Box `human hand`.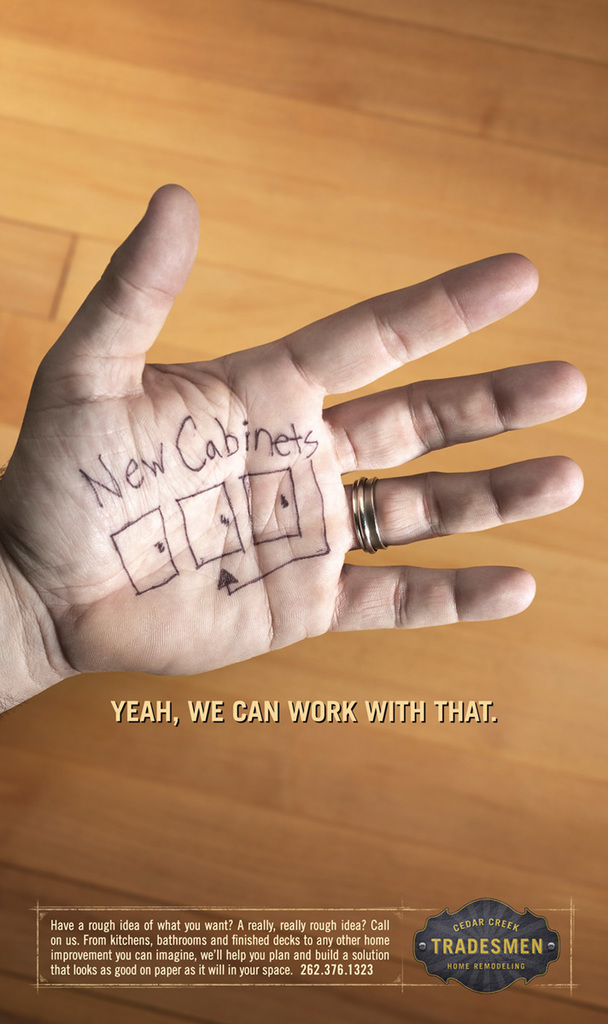
<region>0, 180, 583, 683</region>.
